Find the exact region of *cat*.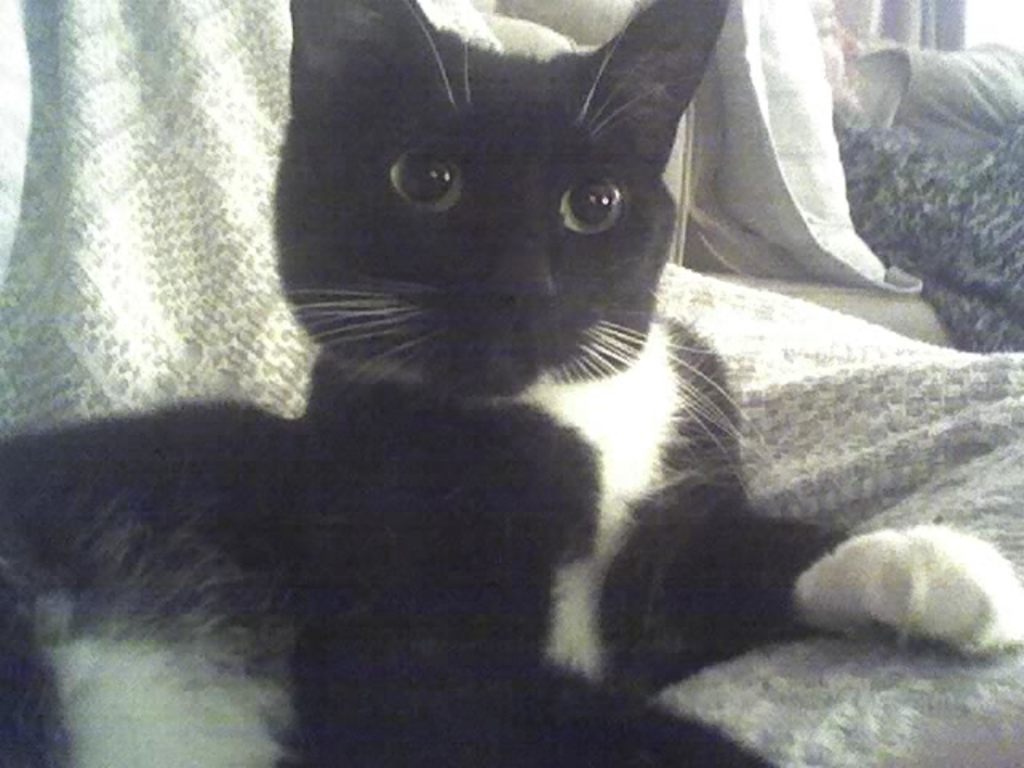
Exact region: region(0, 0, 1022, 766).
